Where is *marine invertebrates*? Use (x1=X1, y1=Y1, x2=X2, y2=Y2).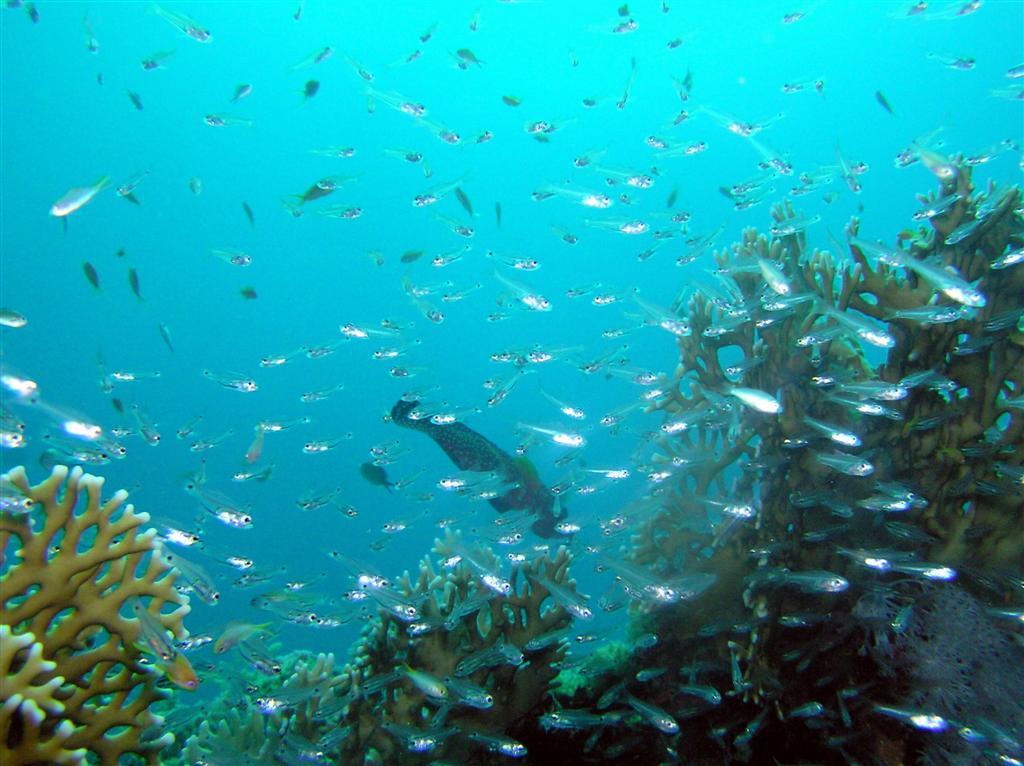
(x1=431, y1=409, x2=473, y2=423).
